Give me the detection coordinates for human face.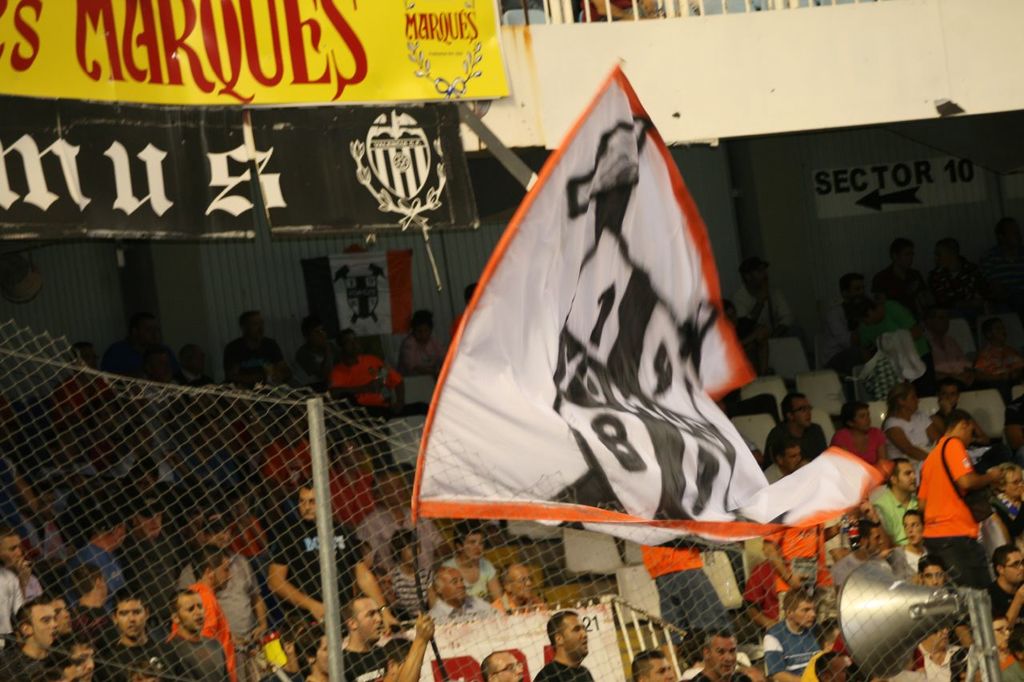
<bbox>0, 536, 21, 568</bbox>.
